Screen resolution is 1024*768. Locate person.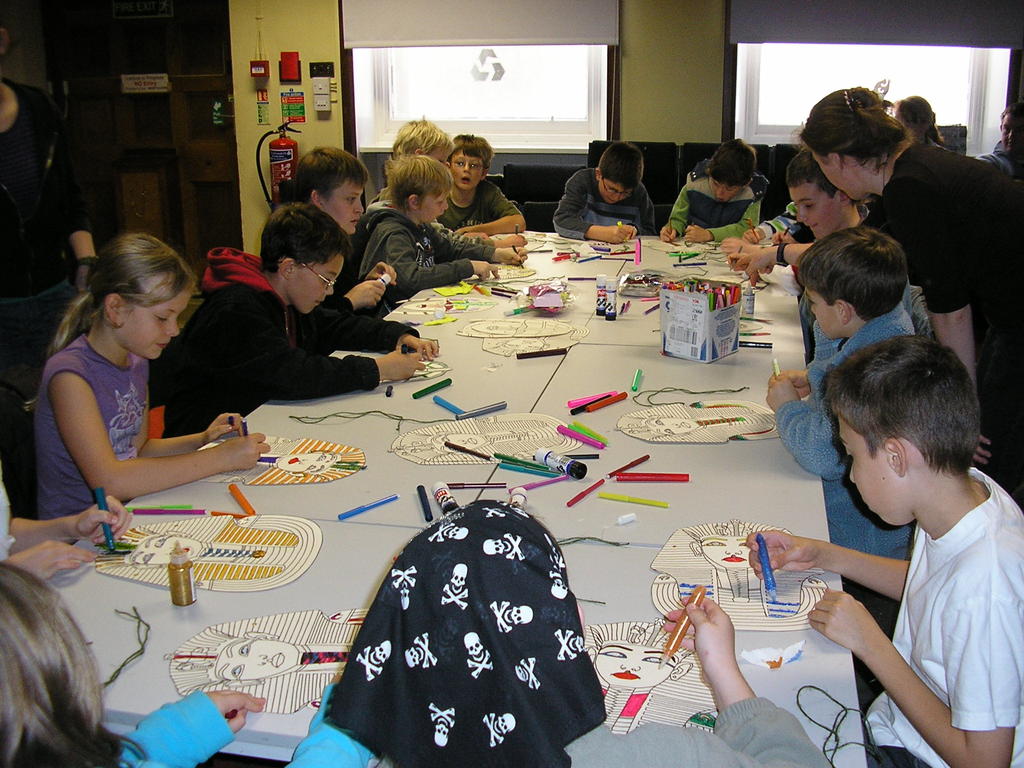
{"left": 483, "top": 326, "right": 586, "bottom": 365}.
